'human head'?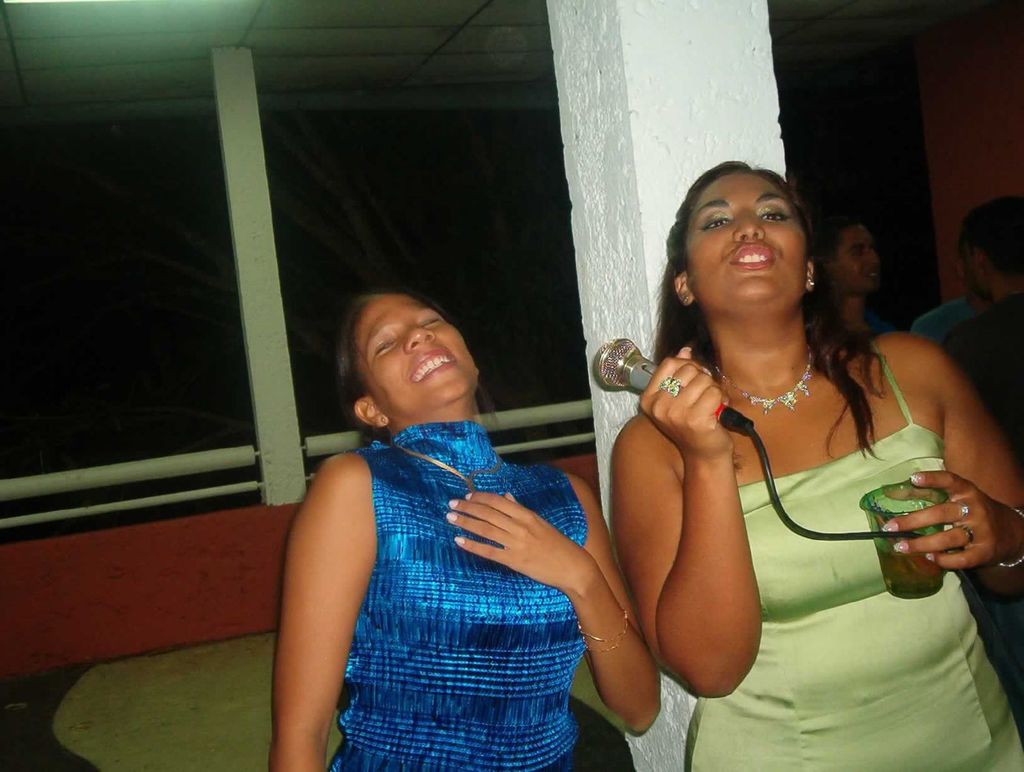
l=817, t=226, r=879, b=291
